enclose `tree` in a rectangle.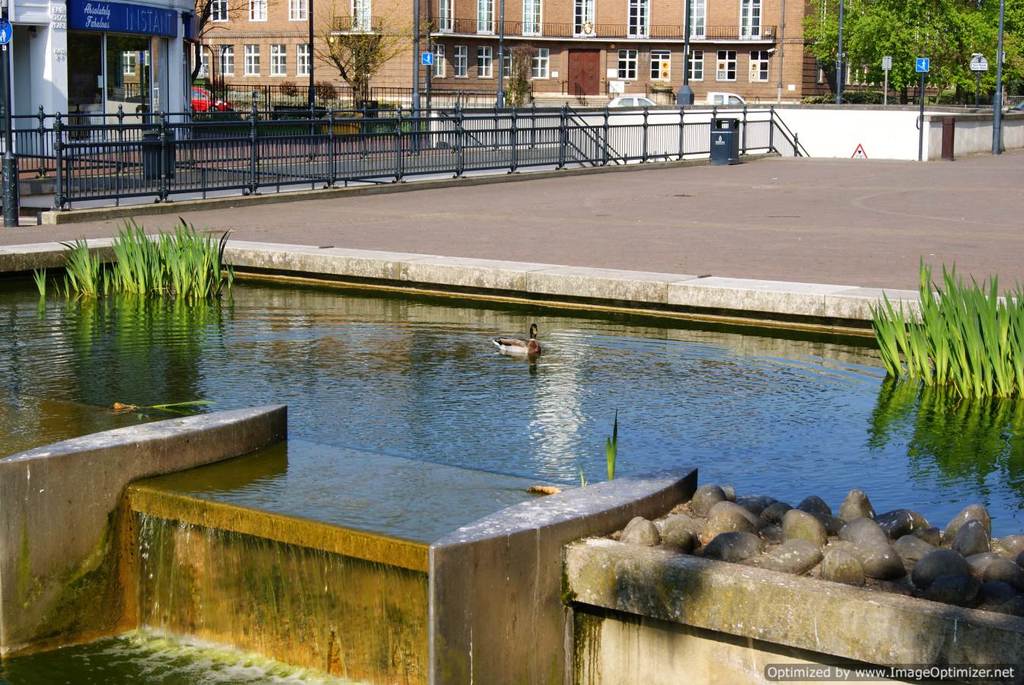
x1=1004 y1=0 x2=1023 y2=101.
